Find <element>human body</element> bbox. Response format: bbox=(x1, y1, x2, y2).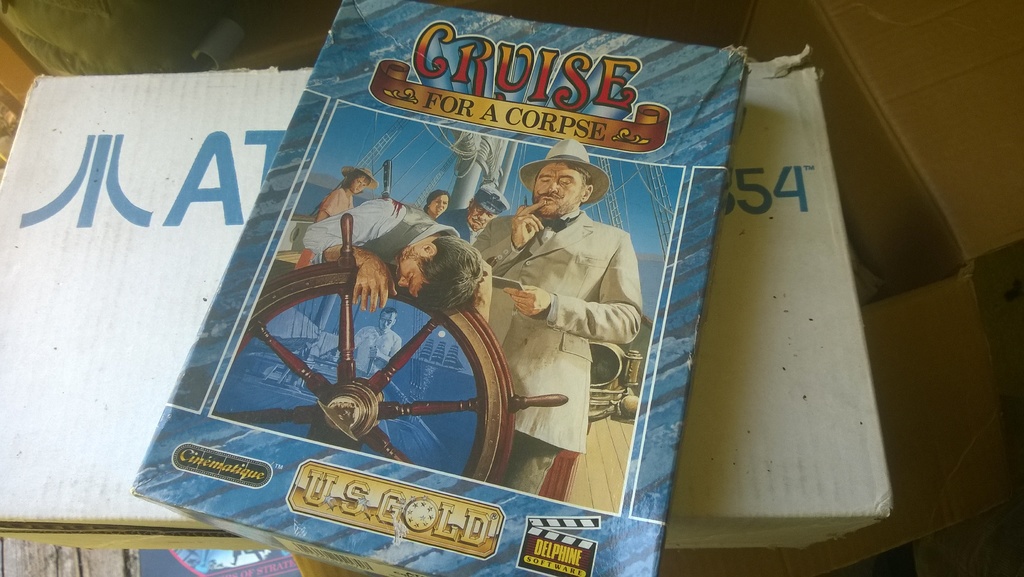
bbox=(484, 144, 642, 484).
